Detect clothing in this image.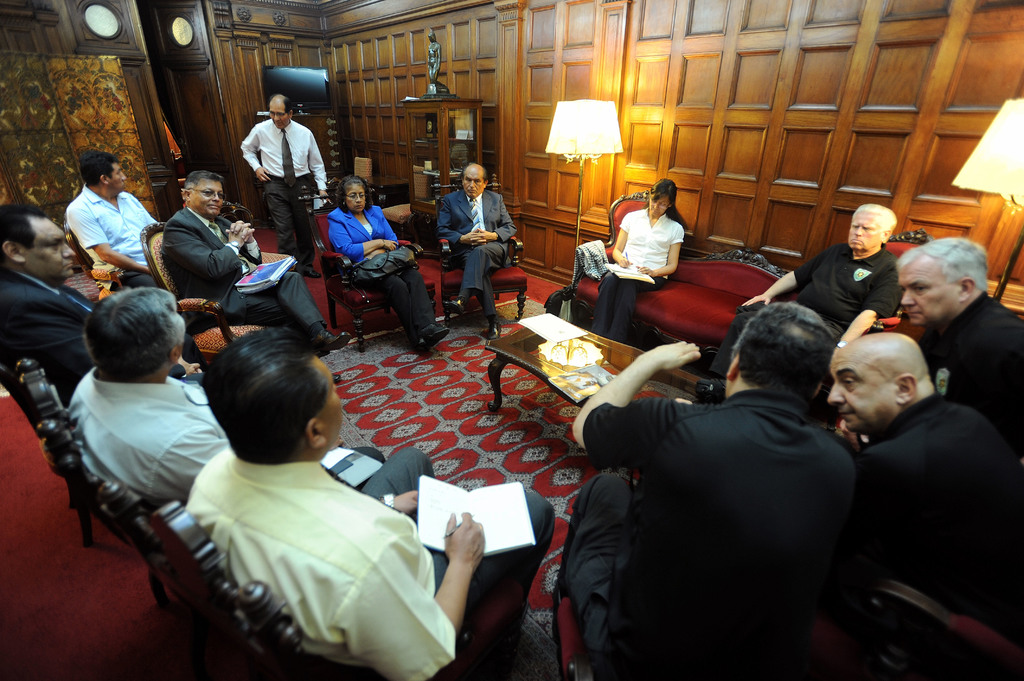
Detection: {"left": 239, "top": 121, "right": 324, "bottom": 269}.
